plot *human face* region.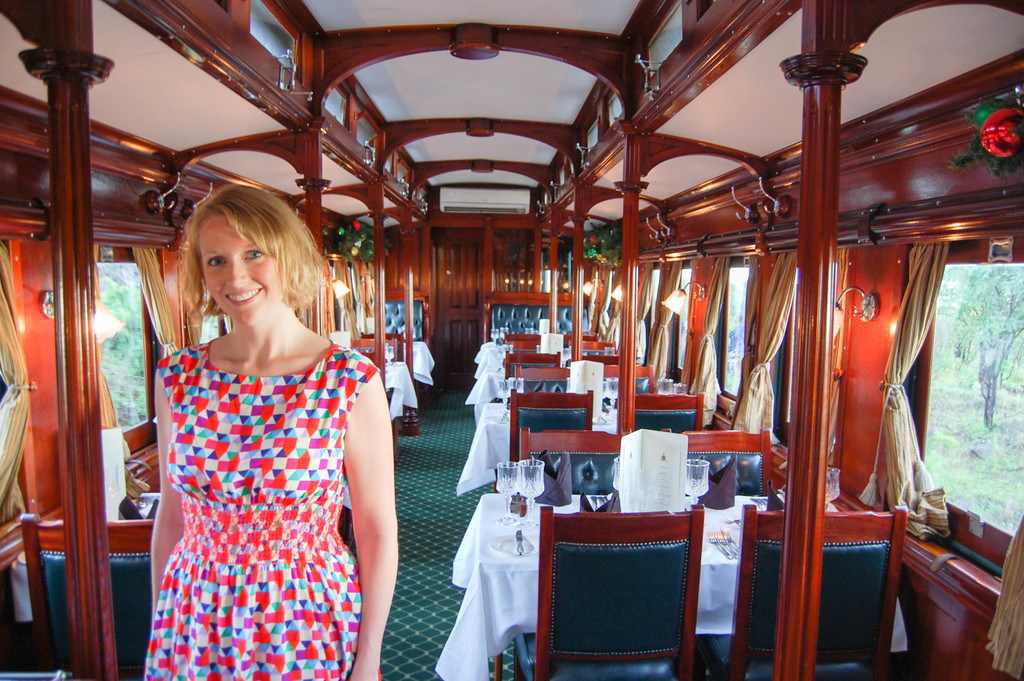
Plotted at 199 219 278 325.
